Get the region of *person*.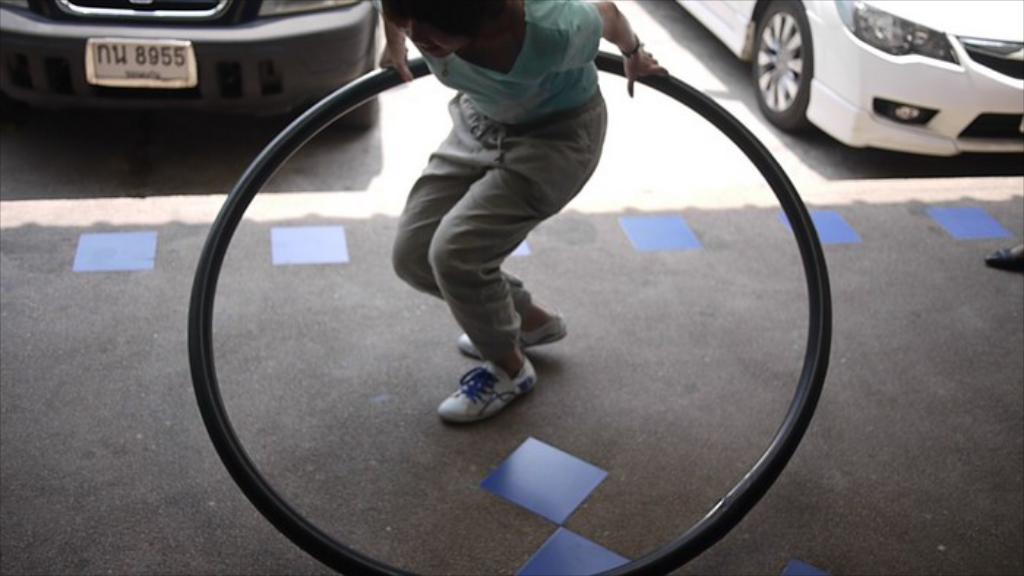
360:0:658:422.
